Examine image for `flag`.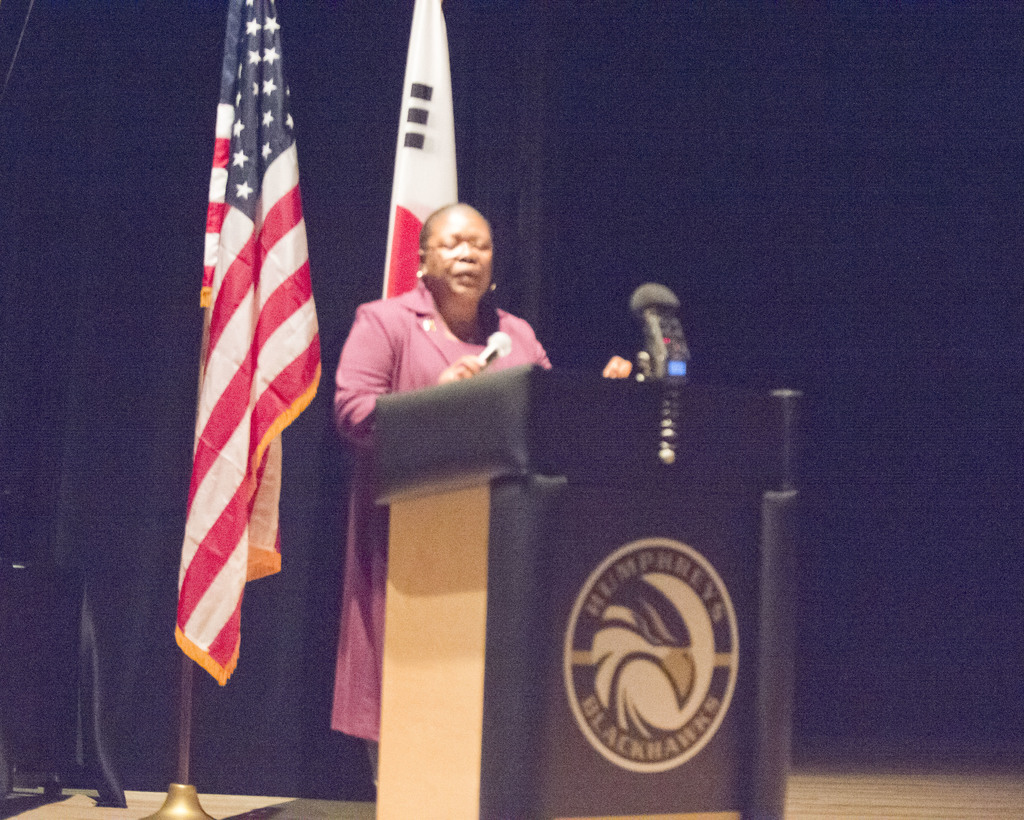
Examination result: (172,30,323,787).
